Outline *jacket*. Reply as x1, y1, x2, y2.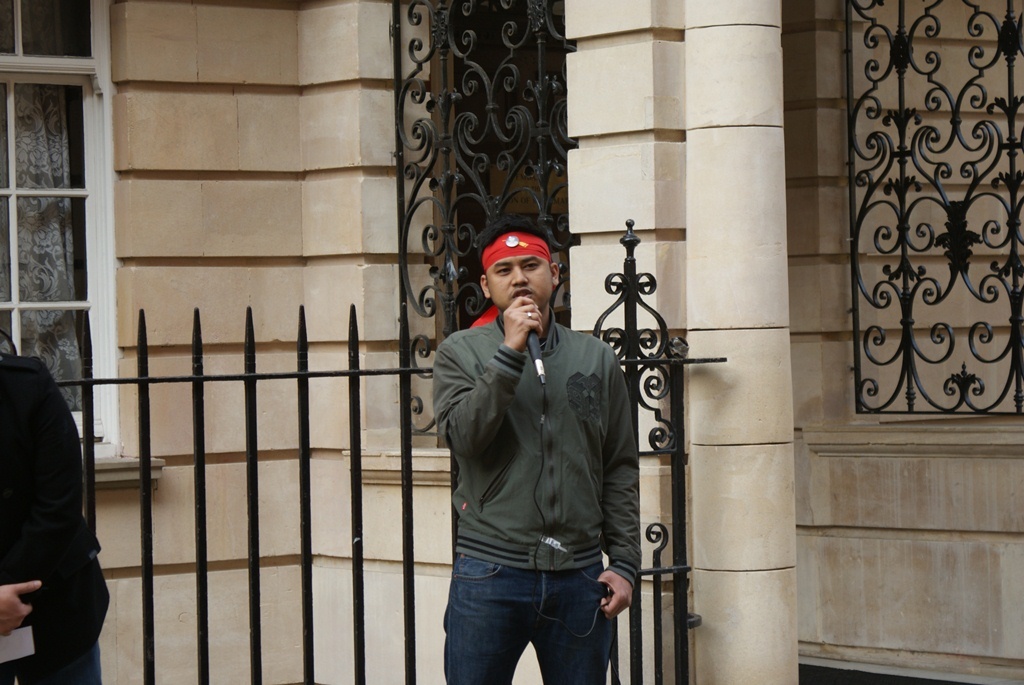
0, 354, 111, 684.
